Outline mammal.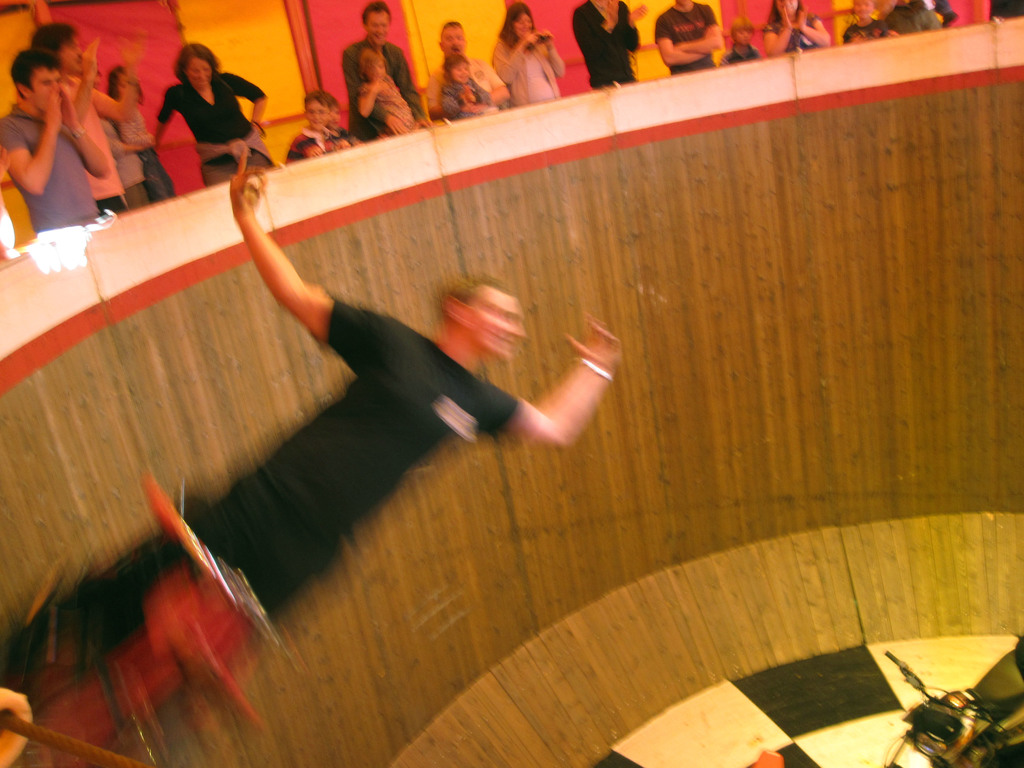
Outline: x1=31, y1=24, x2=132, y2=201.
